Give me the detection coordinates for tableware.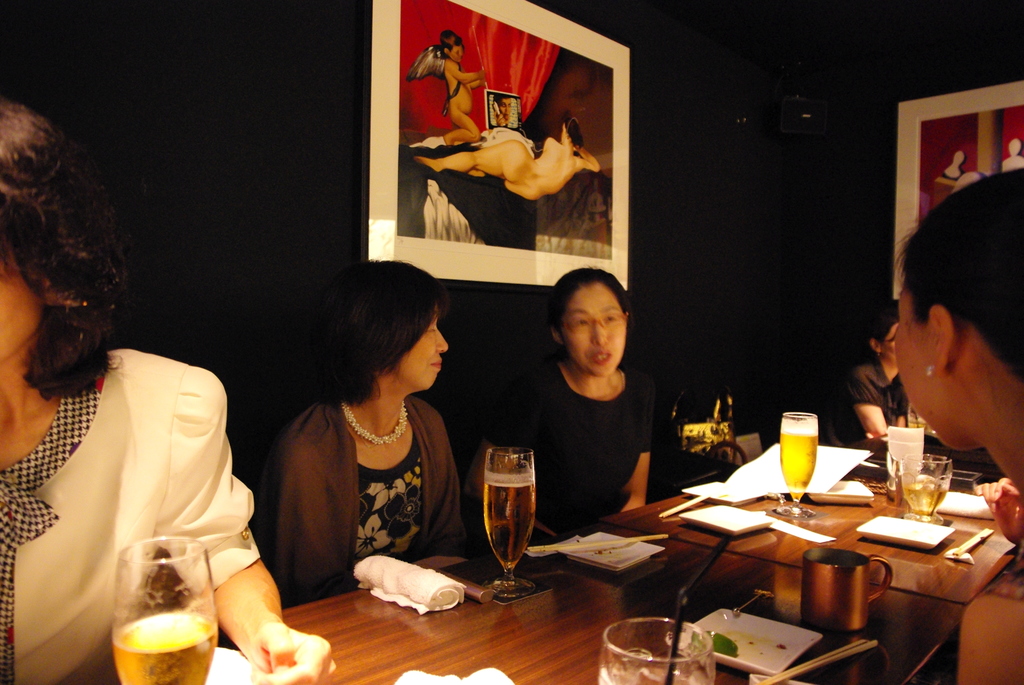
x1=899, y1=456, x2=950, y2=526.
